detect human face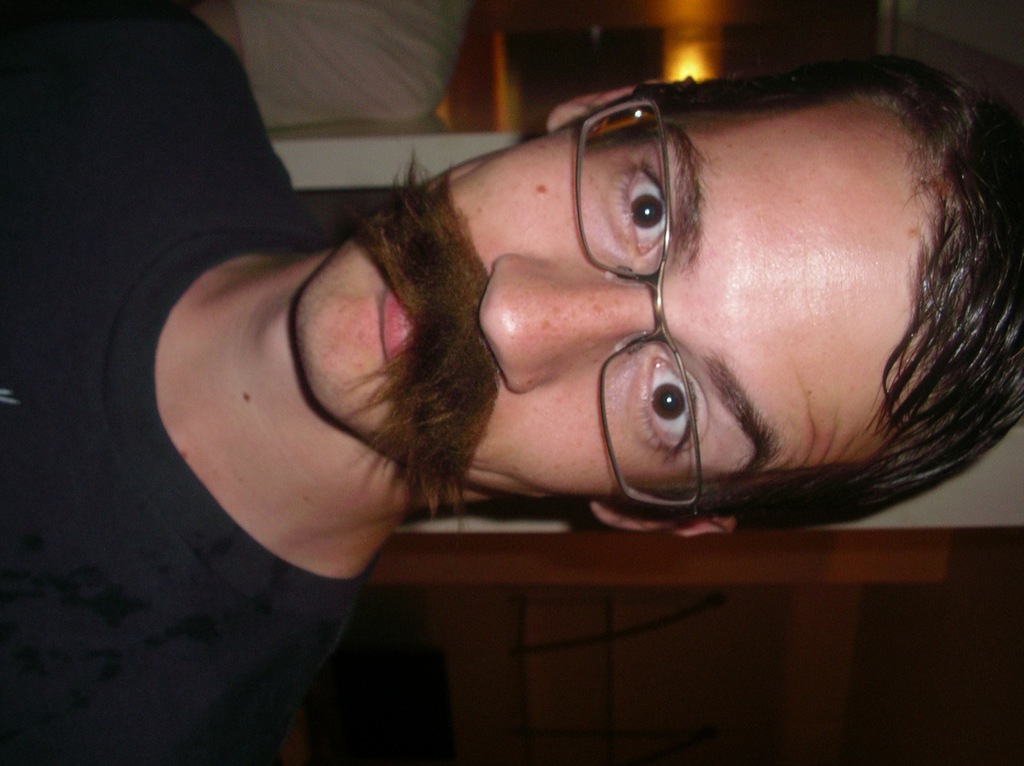
BBox(294, 103, 927, 531)
